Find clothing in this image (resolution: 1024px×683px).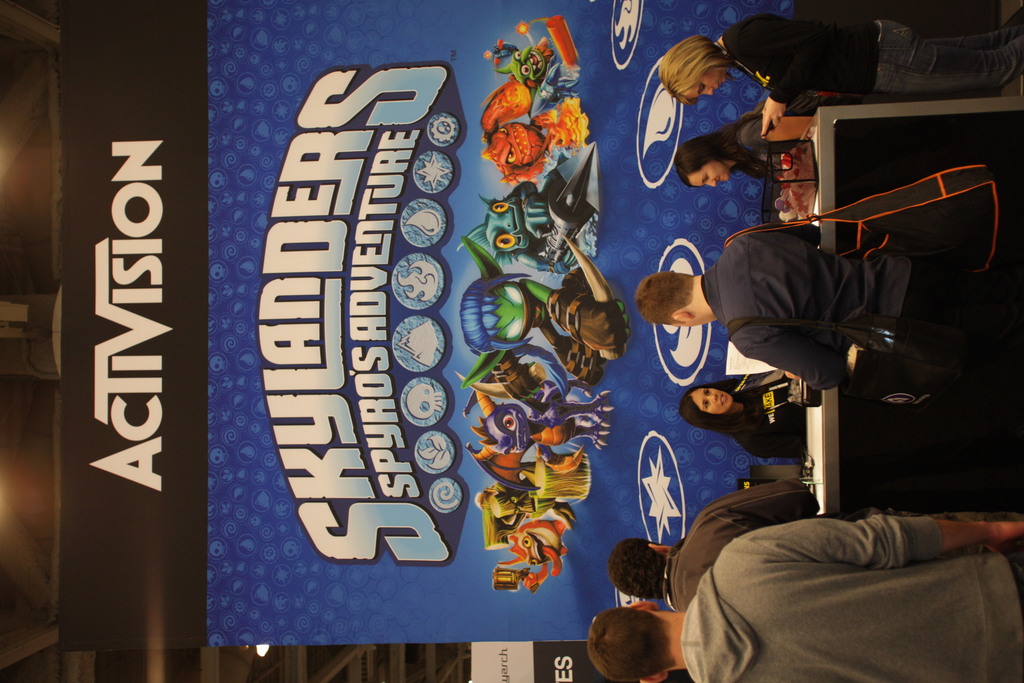
{"x1": 666, "y1": 476, "x2": 1023, "y2": 614}.
